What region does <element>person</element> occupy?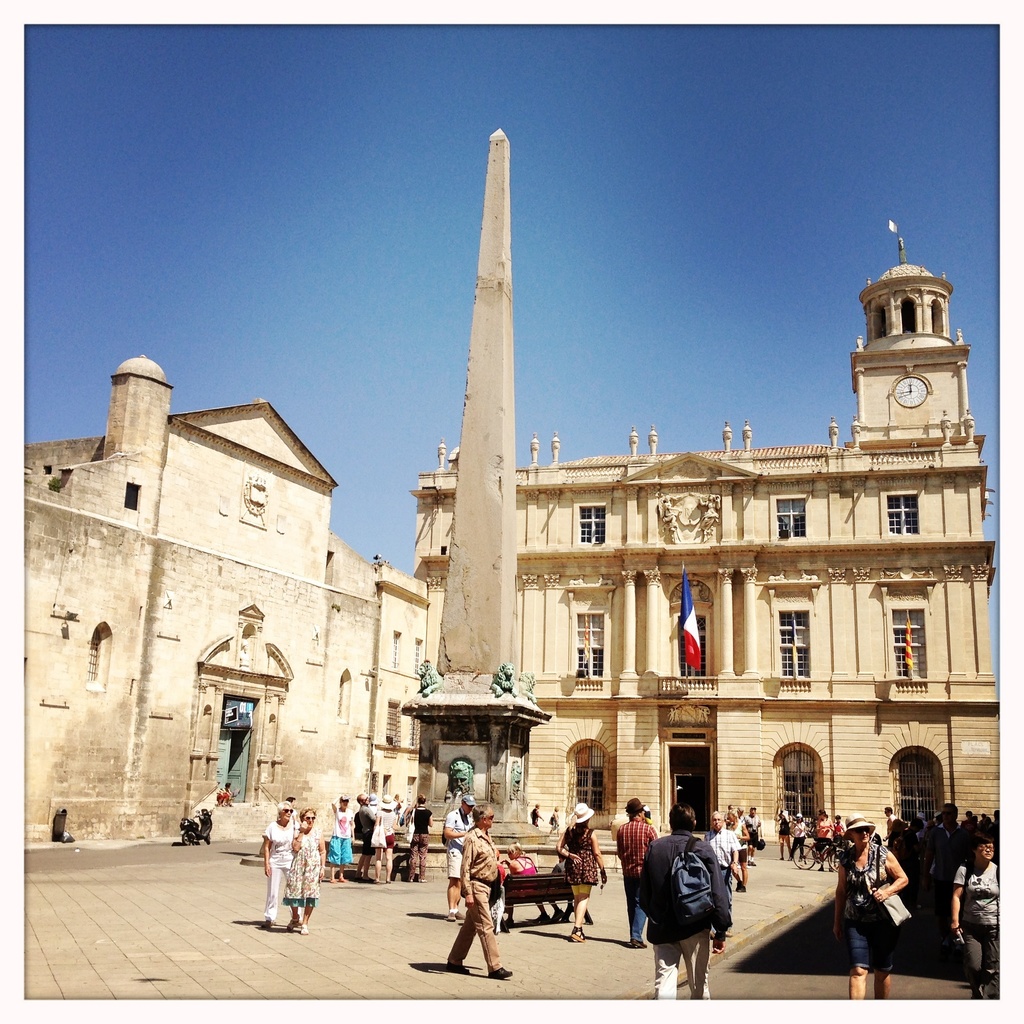
Rect(617, 793, 659, 948).
